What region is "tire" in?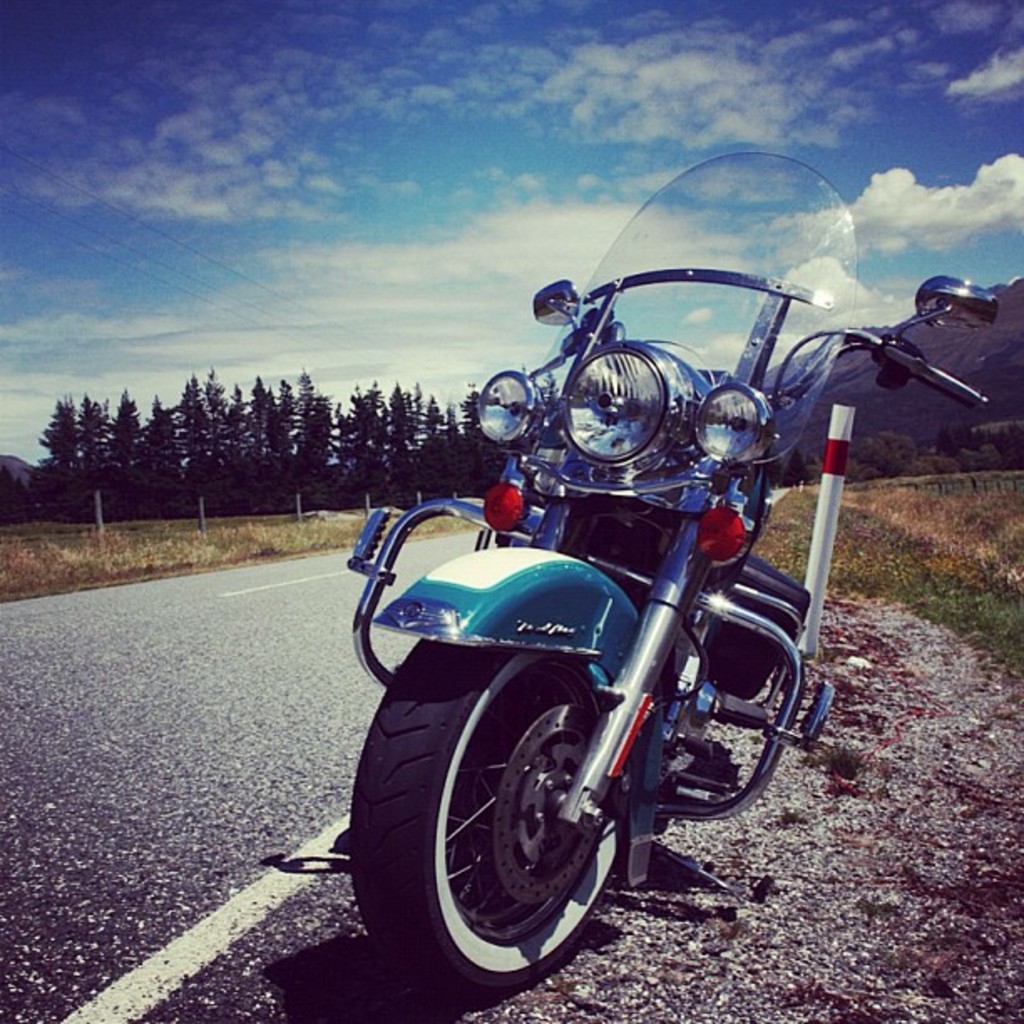
<bbox>385, 637, 663, 992</bbox>.
